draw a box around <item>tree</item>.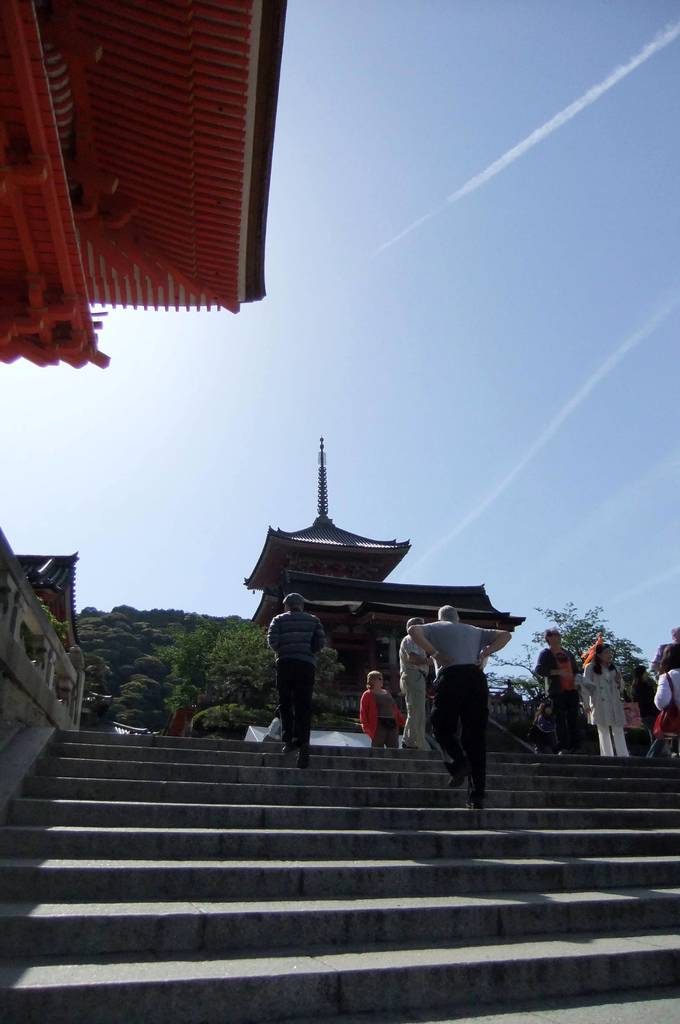
<bbox>479, 662, 539, 686</bbox>.
